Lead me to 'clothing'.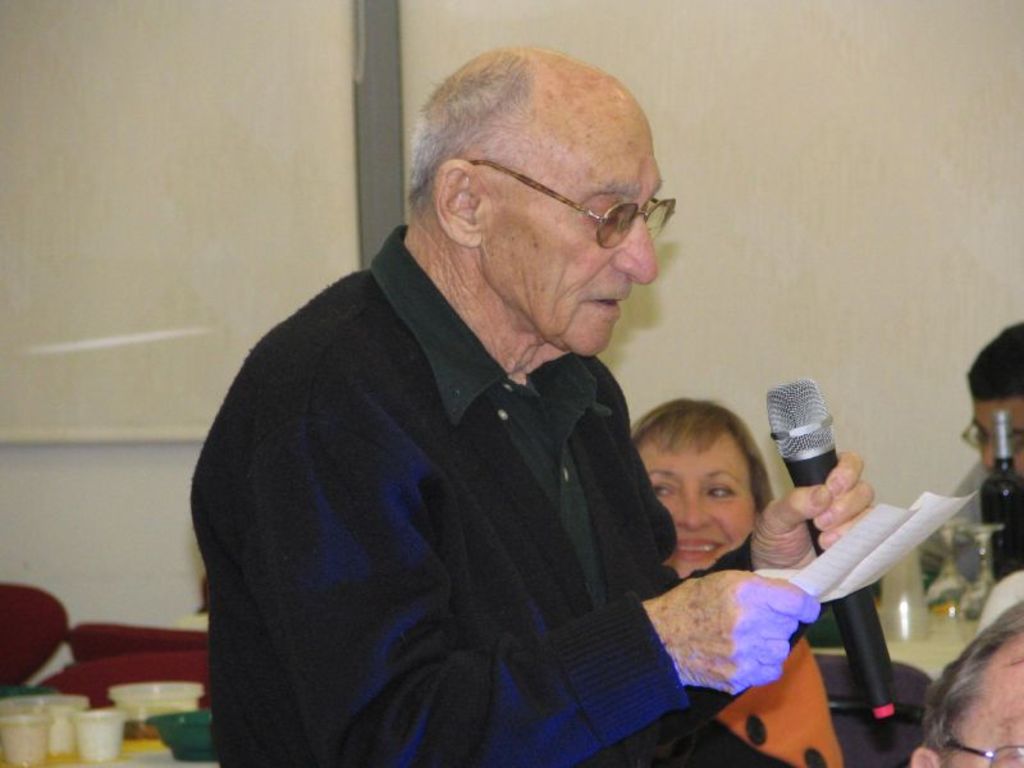
Lead to detection(919, 461, 996, 591).
